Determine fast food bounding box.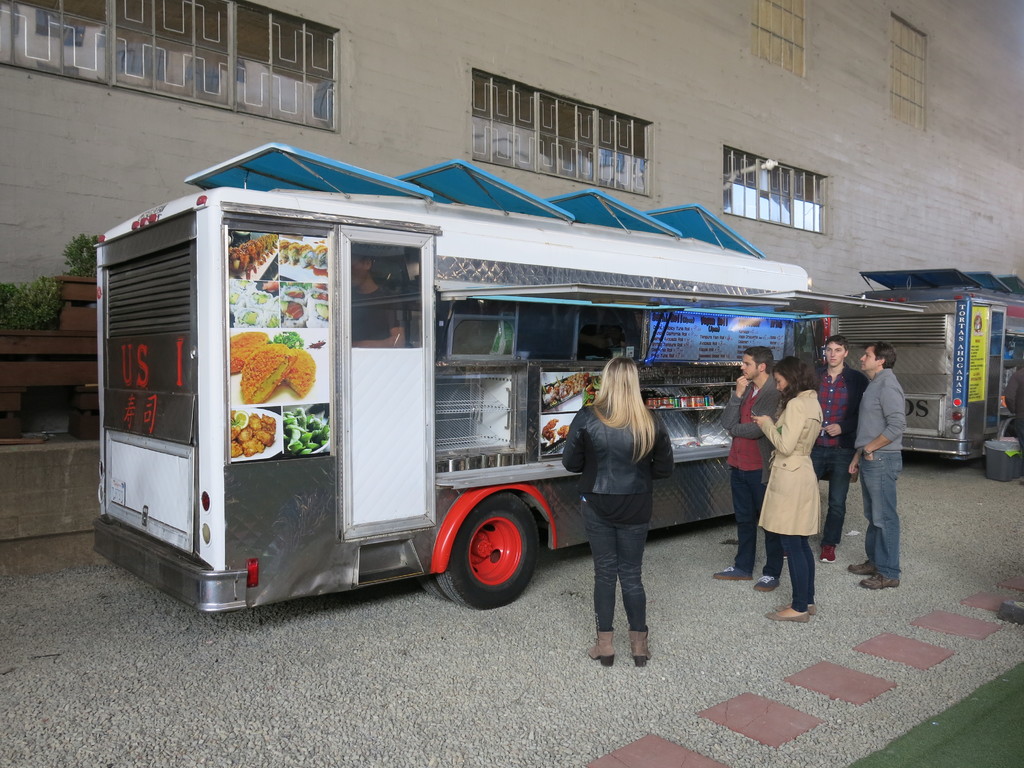
Determined: locate(227, 327, 267, 373).
